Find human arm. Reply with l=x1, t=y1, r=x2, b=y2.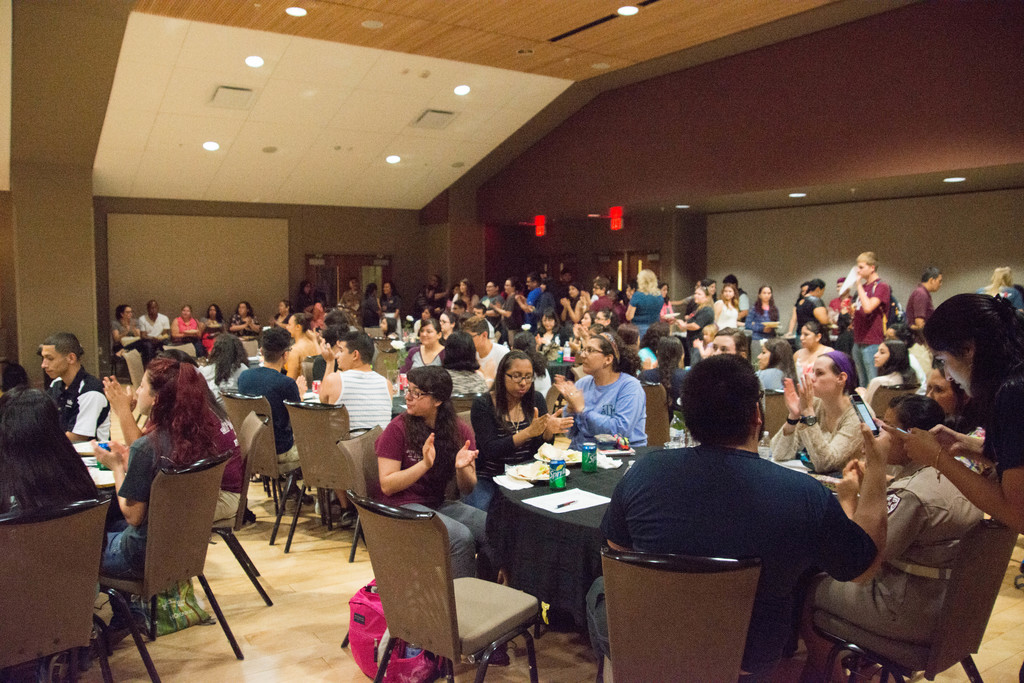
l=933, t=430, r=995, b=464.
